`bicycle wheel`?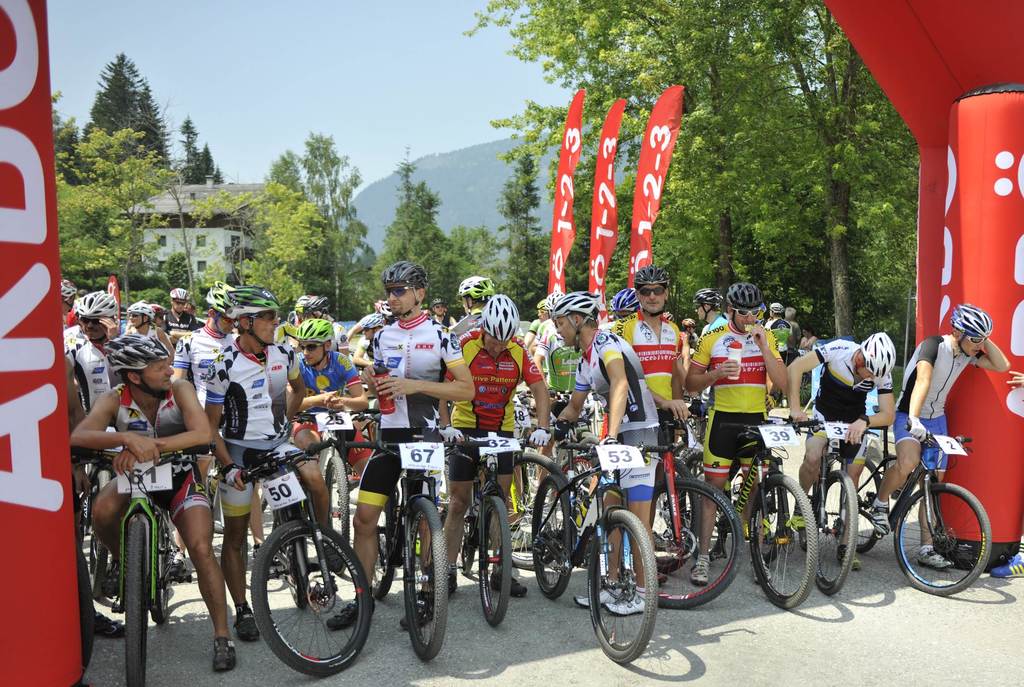
<box>325,451,353,544</box>
